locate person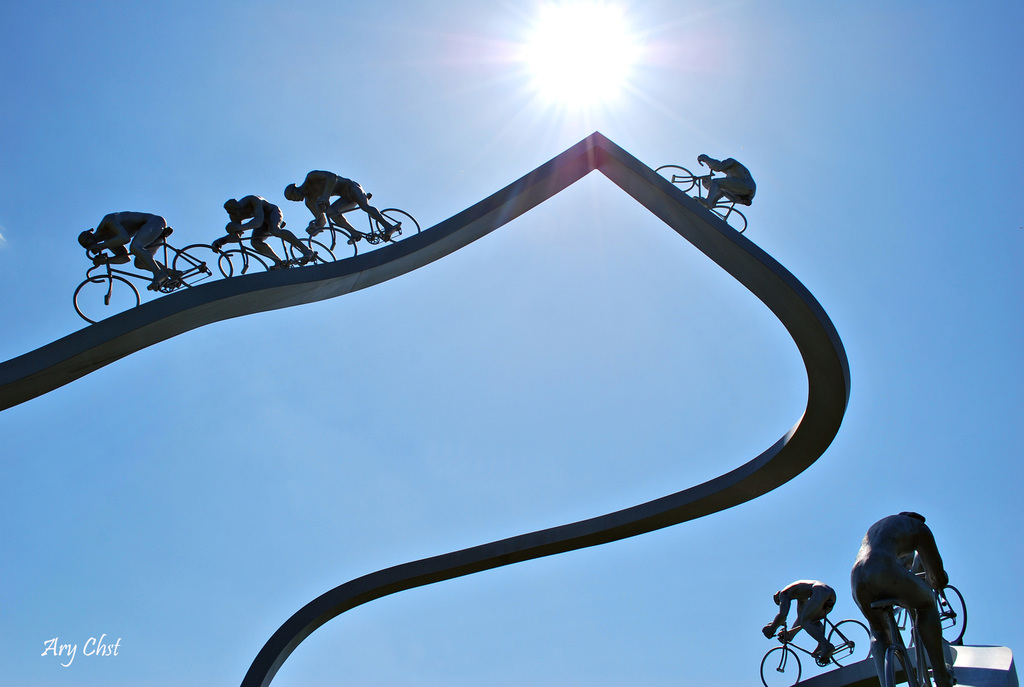
select_region(846, 505, 955, 686)
